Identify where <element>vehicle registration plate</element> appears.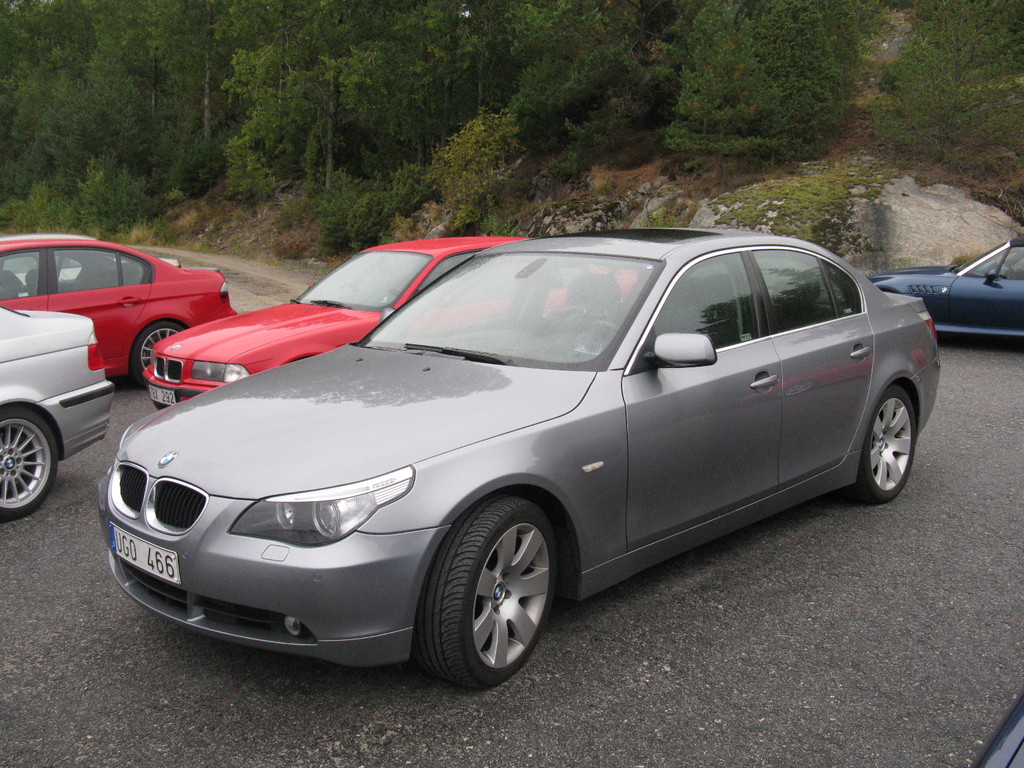
Appears at left=150, top=386, right=176, bottom=404.
